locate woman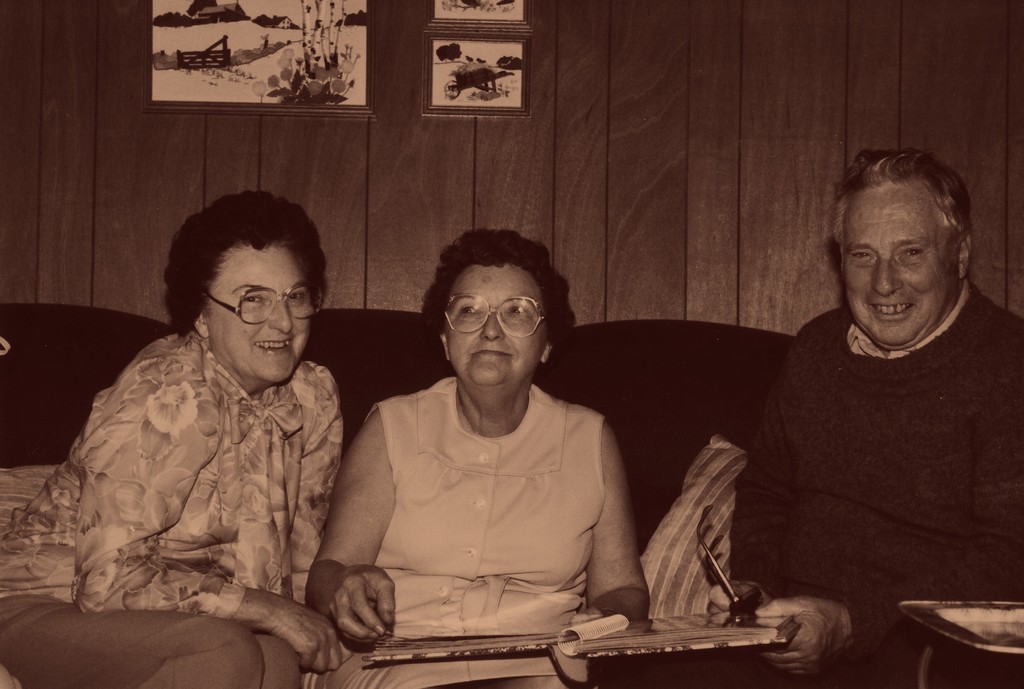
l=58, t=192, r=345, b=680
